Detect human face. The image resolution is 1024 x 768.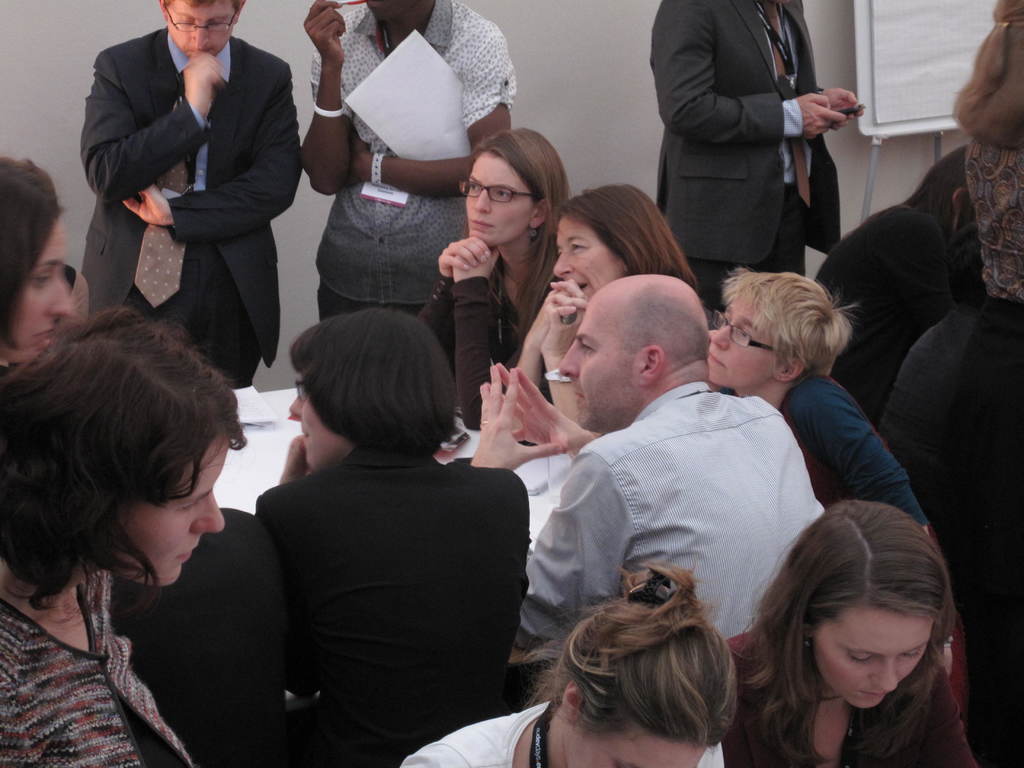
select_region(115, 440, 220, 585).
